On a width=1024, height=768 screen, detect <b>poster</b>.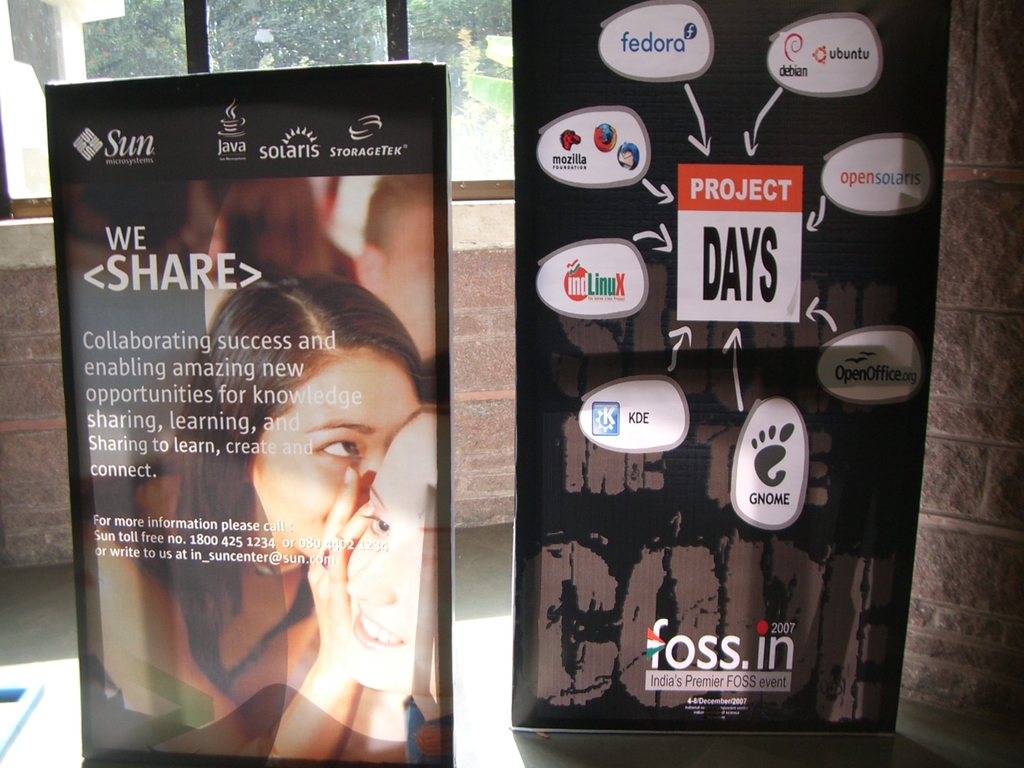
crop(516, 0, 928, 733).
